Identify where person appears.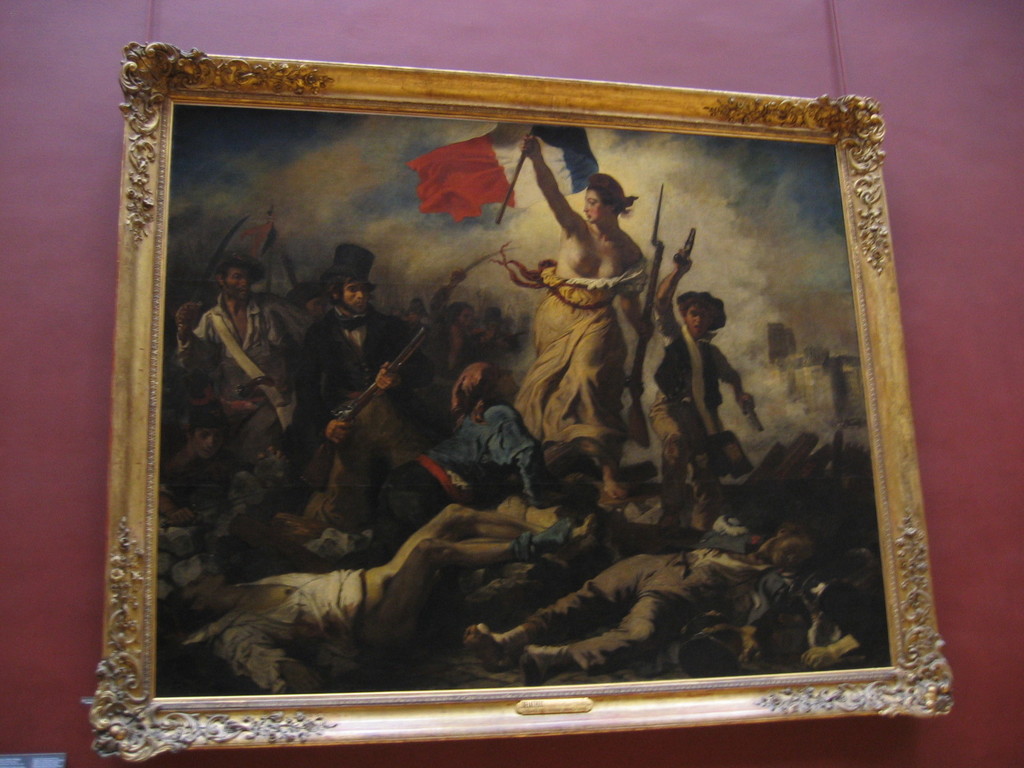
Appears at 518/136/654/506.
